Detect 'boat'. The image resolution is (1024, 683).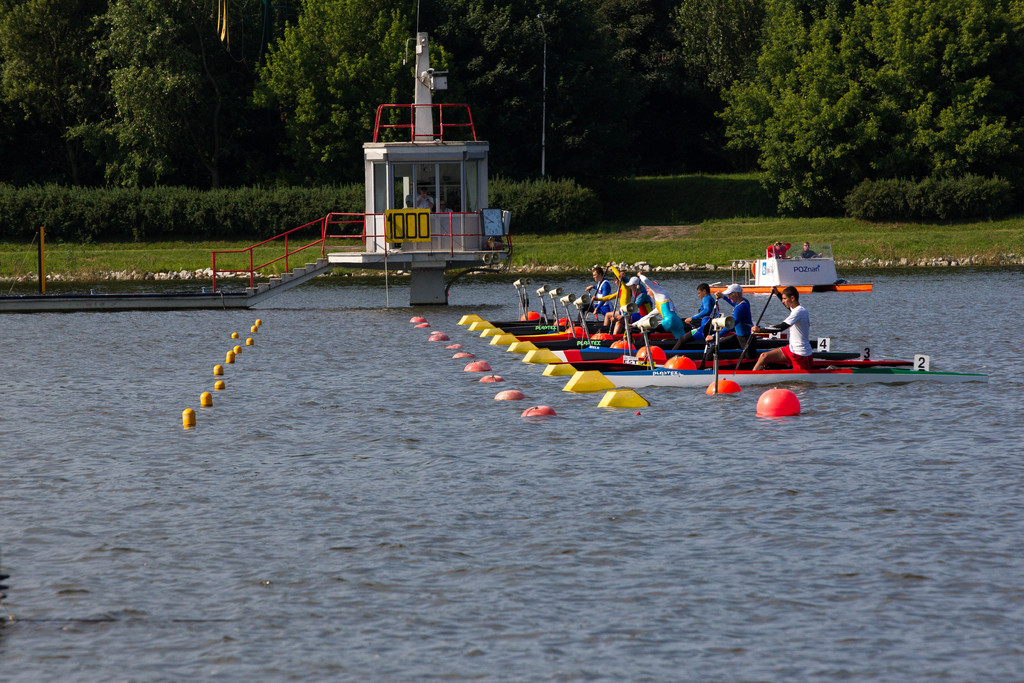
rect(605, 291, 992, 388).
